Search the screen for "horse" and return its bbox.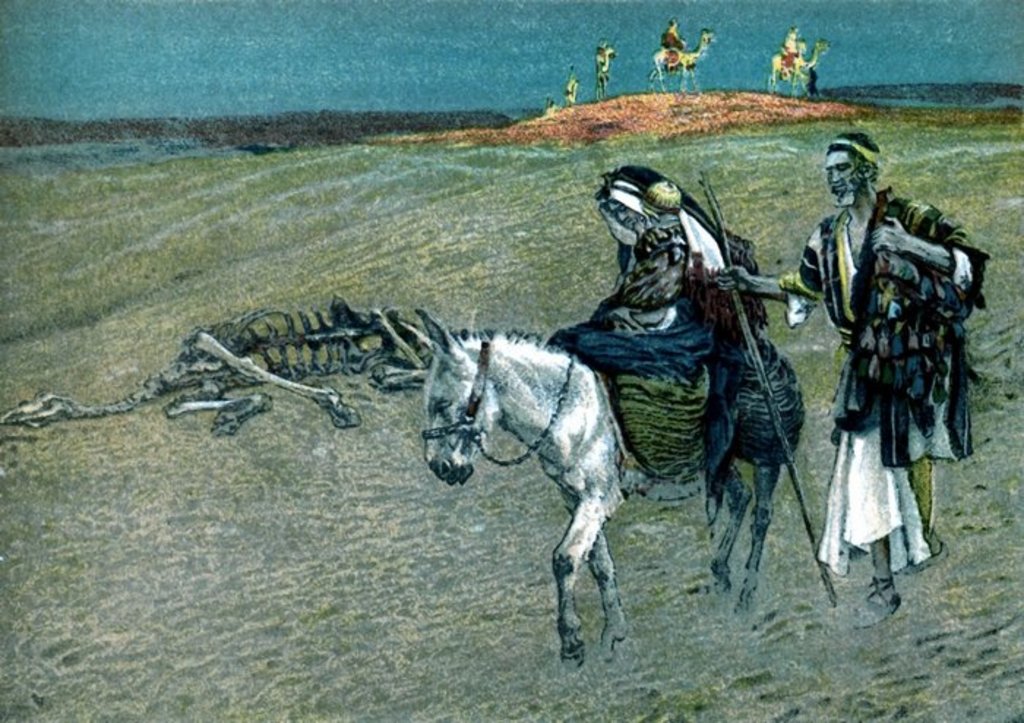
Found: x1=407, y1=304, x2=815, y2=679.
